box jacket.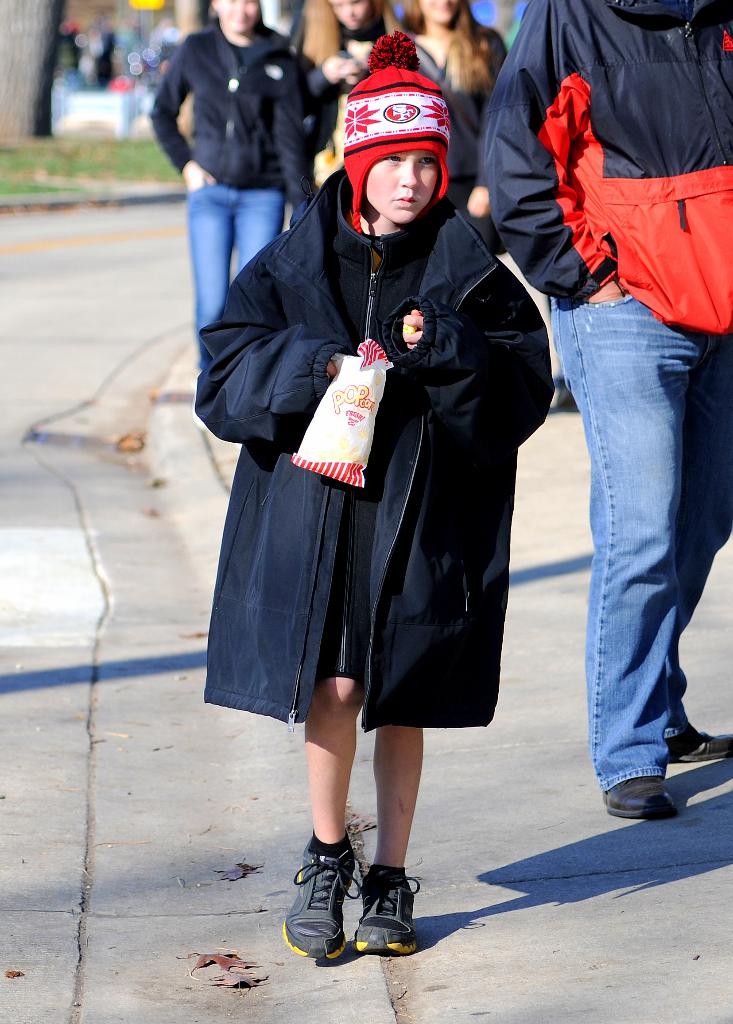
pyautogui.locateOnScreen(404, 19, 509, 197).
